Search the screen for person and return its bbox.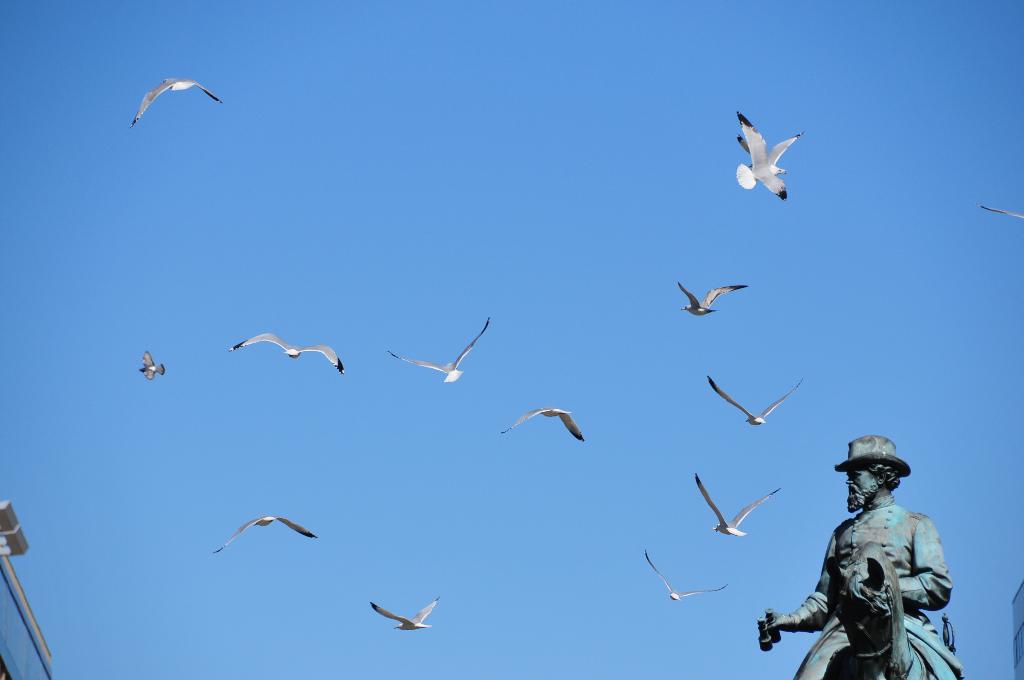
Found: {"x1": 755, "y1": 432, "x2": 962, "y2": 679}.
